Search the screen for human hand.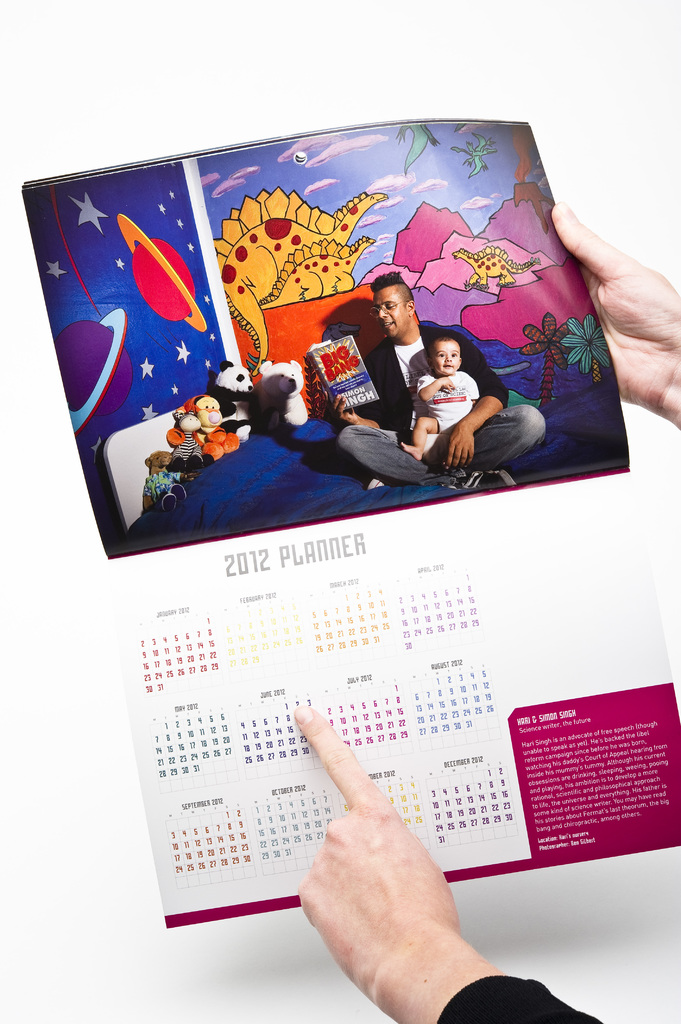
Found at locate(328, 391, 362, 421).
